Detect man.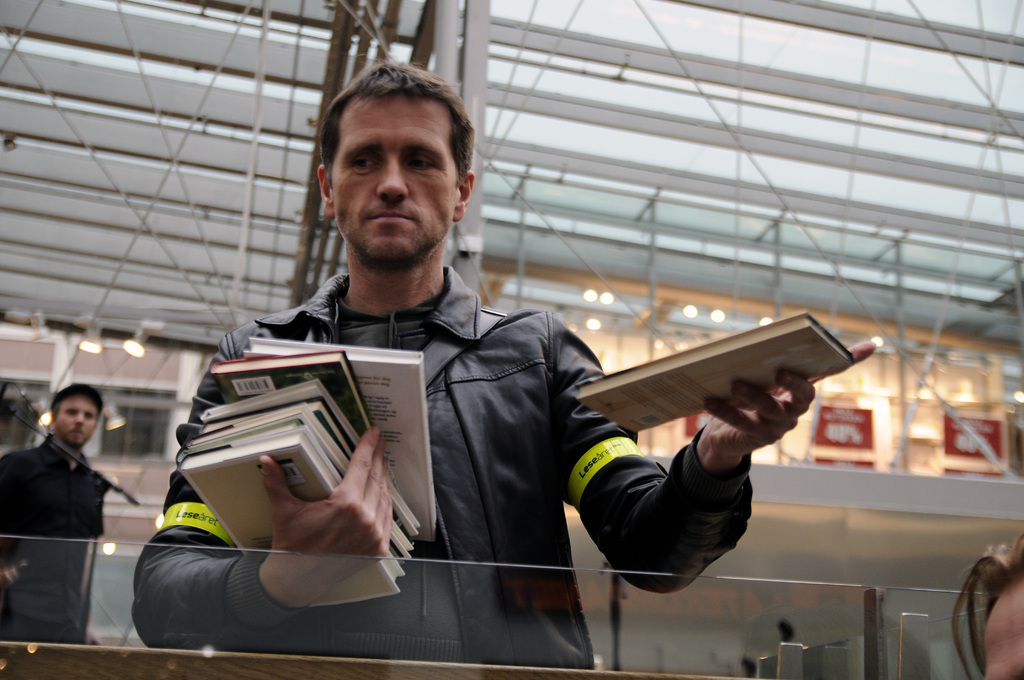
Detected at pyautogui.locateOnScreen(0, 388, 106, 644).
